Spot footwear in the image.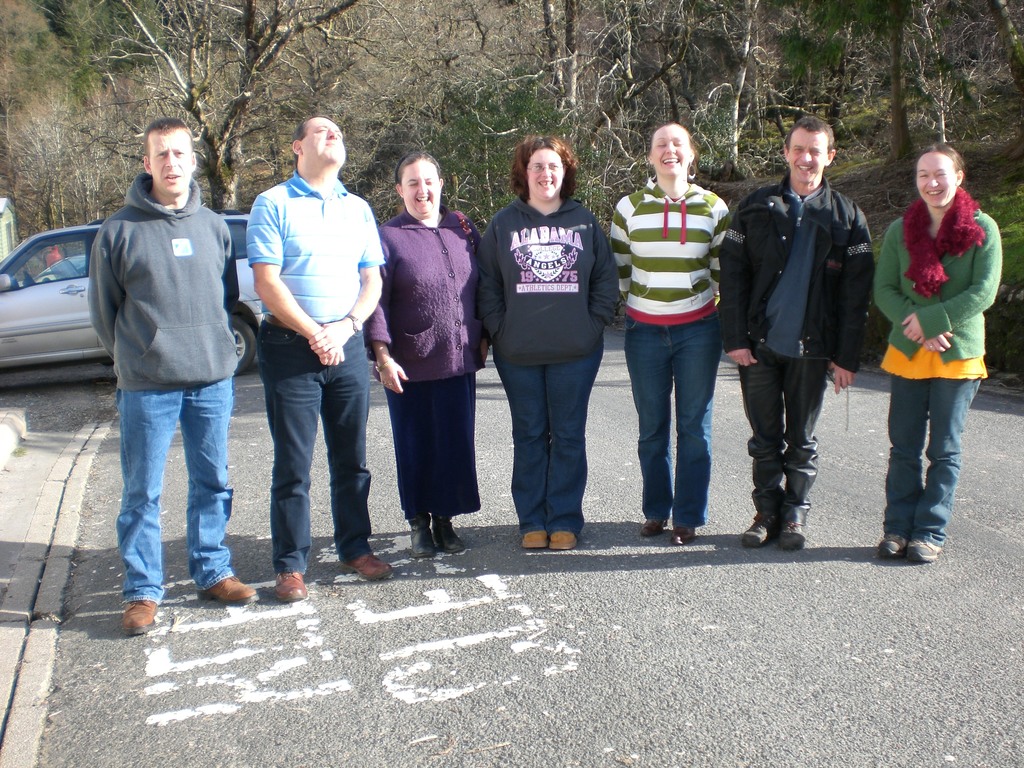
footwear found at box(637, 518, 668, 536).
